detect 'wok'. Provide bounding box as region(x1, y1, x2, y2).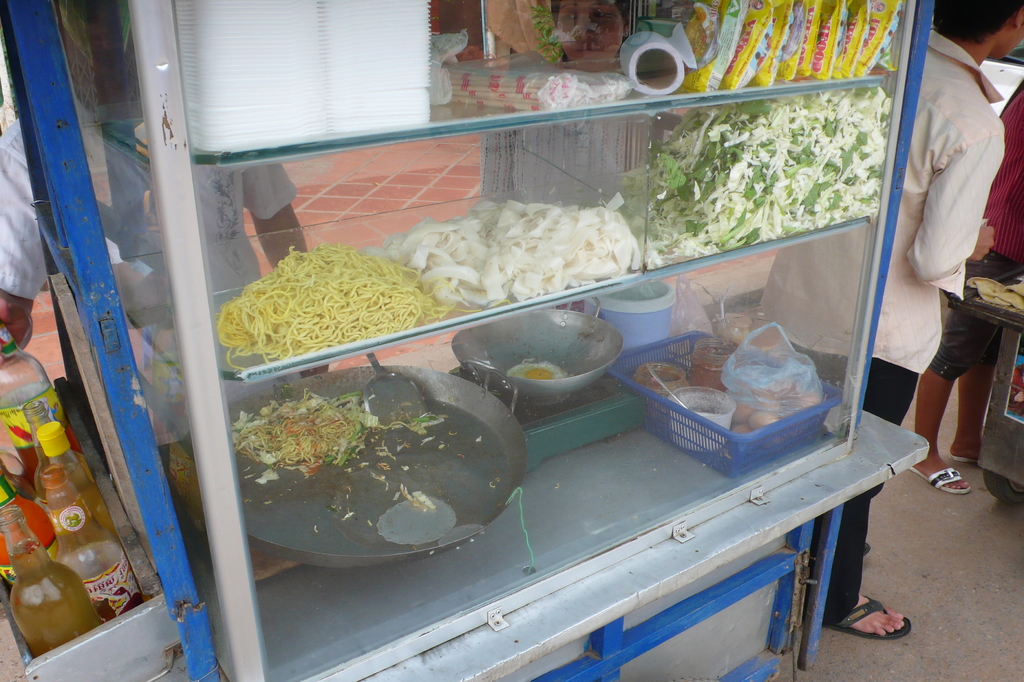
region(447, 285, 627, 398).
